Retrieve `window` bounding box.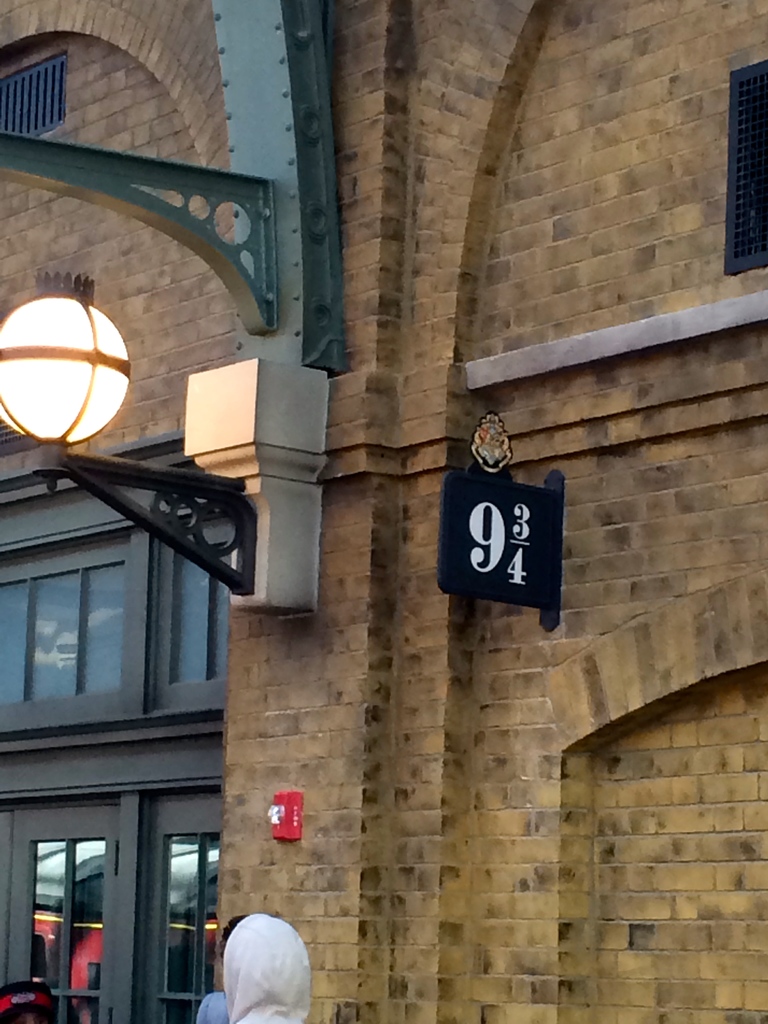
Bounding box: (9, 554, 126, 695).
